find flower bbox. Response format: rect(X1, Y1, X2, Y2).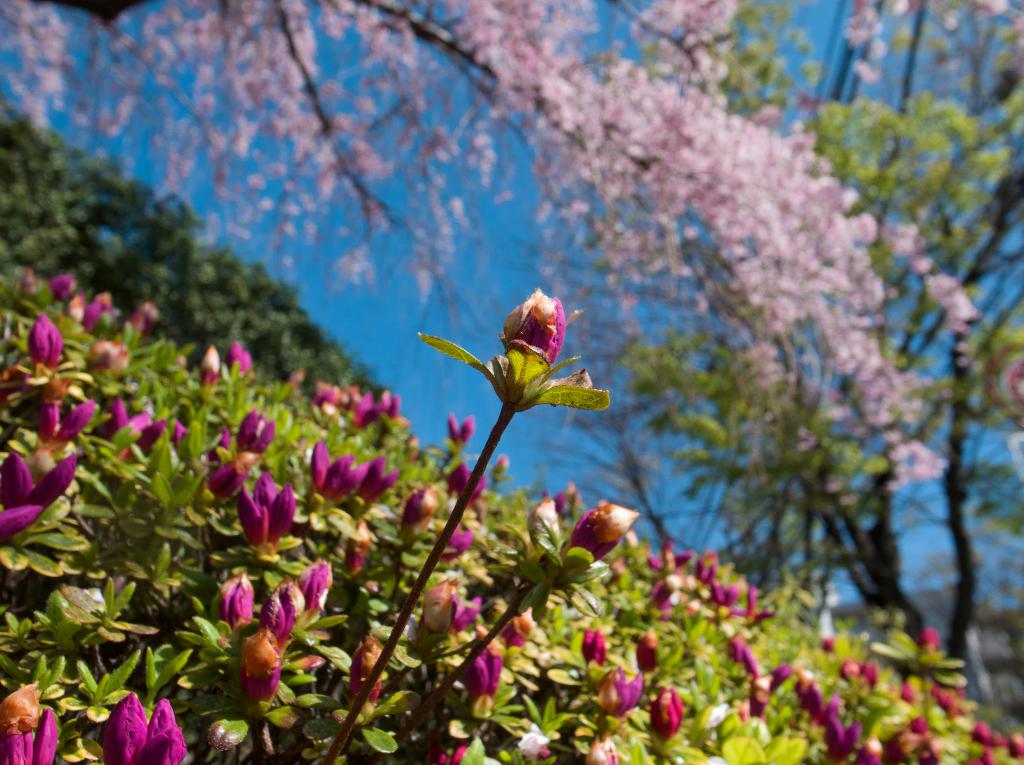
rect(246, 659, 282, 714).
